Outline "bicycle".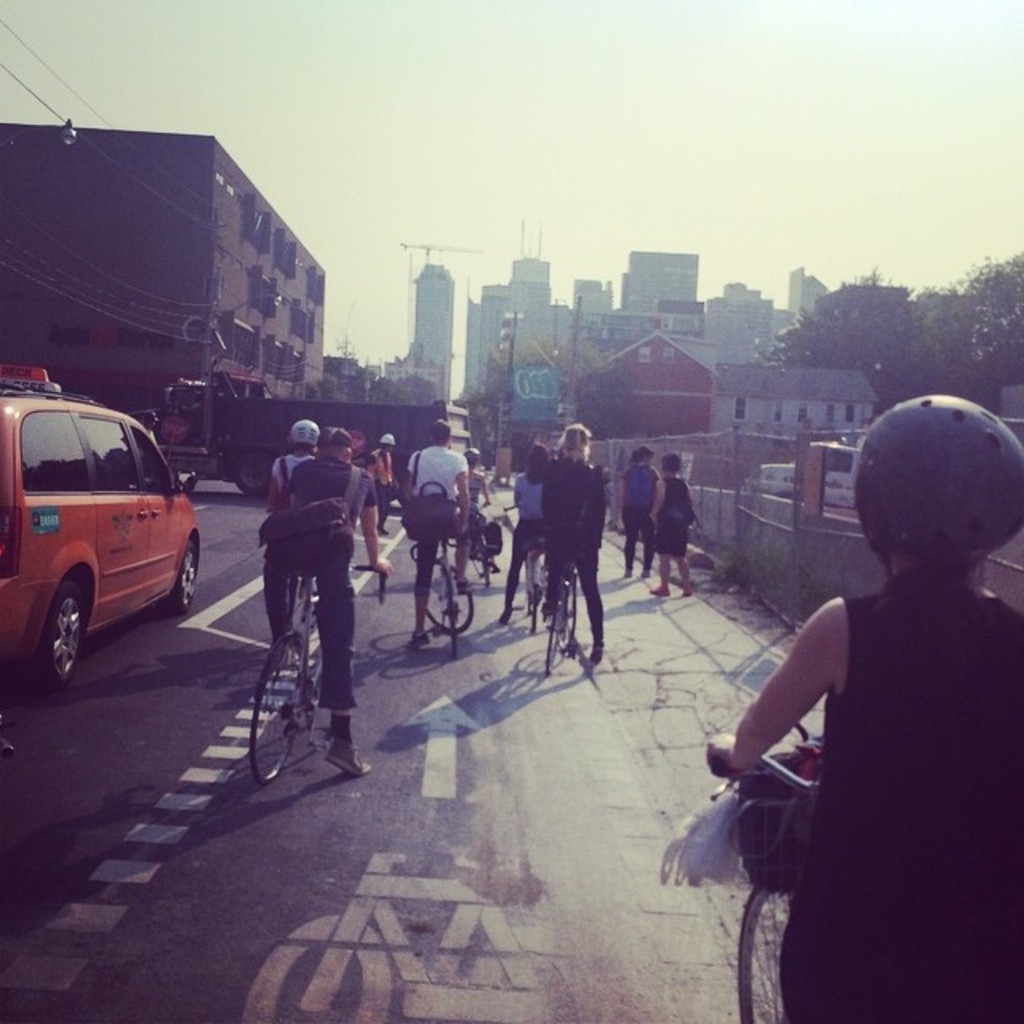
Outline: [547, 558, 579, 672].
